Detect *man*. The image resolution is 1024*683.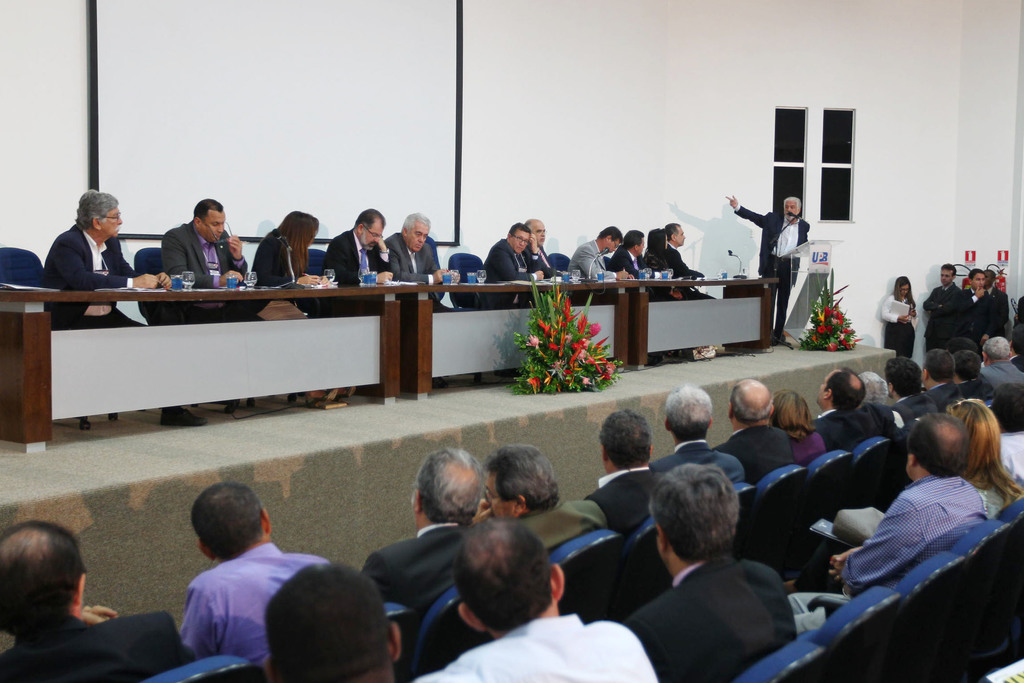
145, 193, 270, 325.
